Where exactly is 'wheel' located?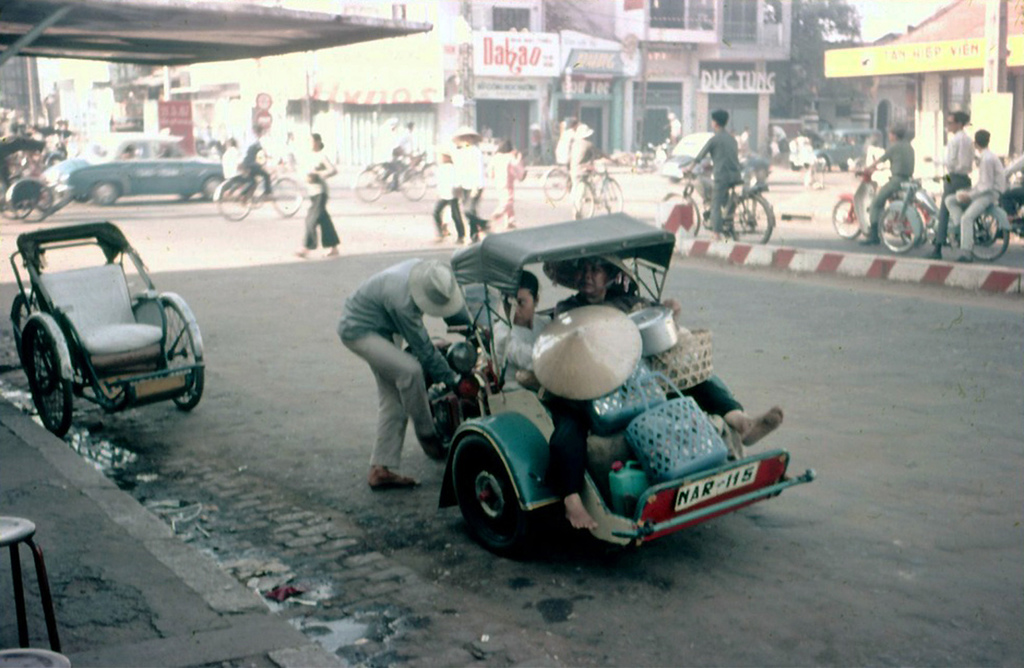
Its bounding box is (572, 177, 595, 218).
